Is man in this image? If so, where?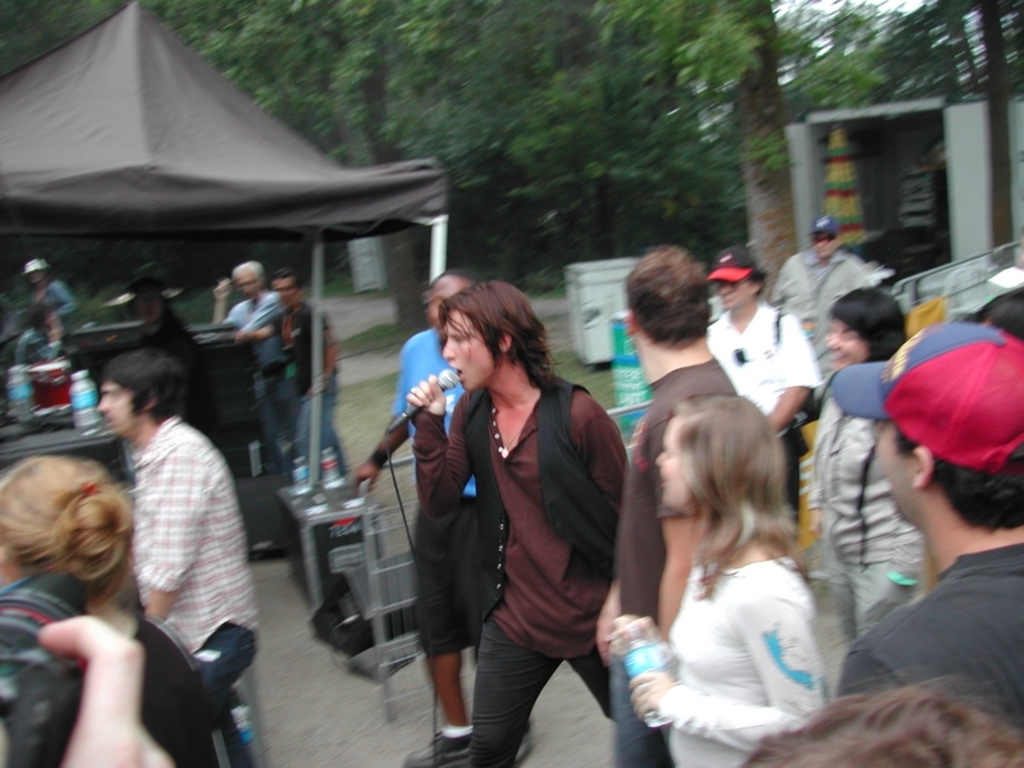
Yes, at 209 261 305 468.
